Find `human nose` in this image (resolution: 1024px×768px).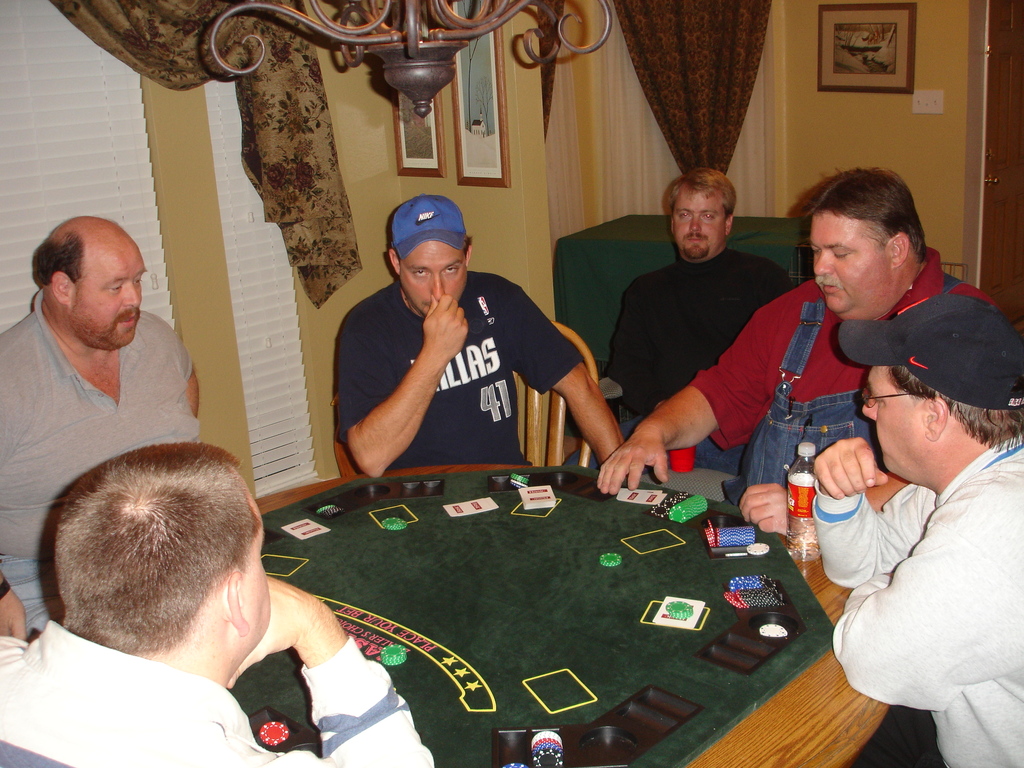
860, 394, 878, 423.
